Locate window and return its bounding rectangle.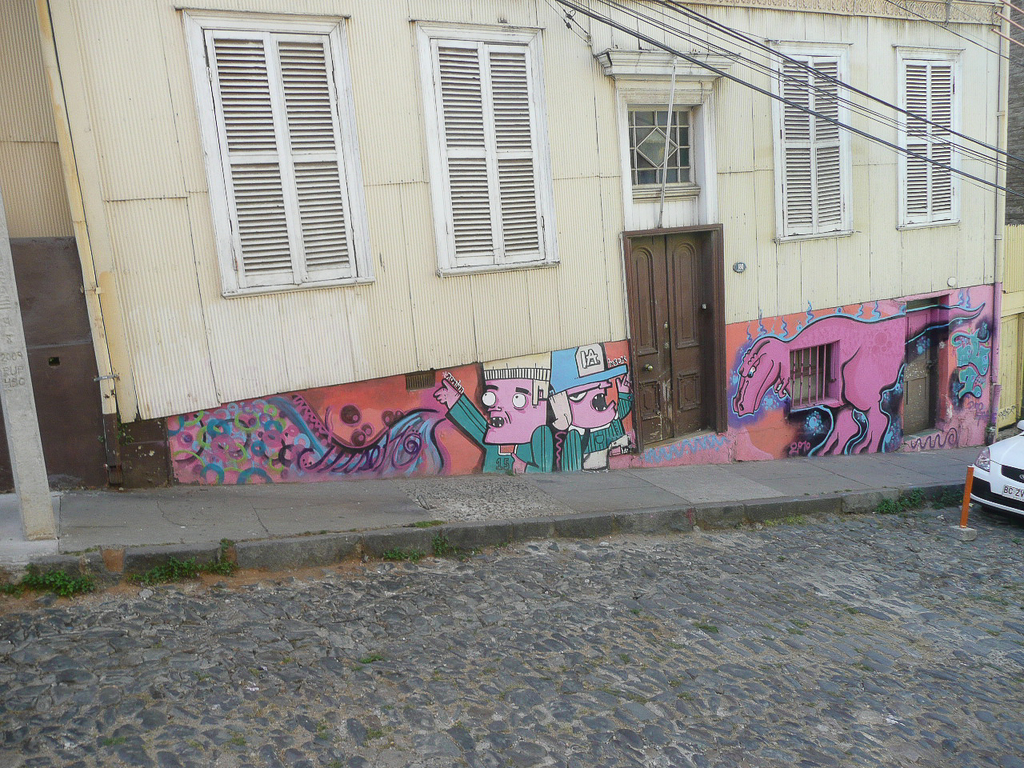
pyautogui.locateOnScreen(765, 39, 851, 242).
